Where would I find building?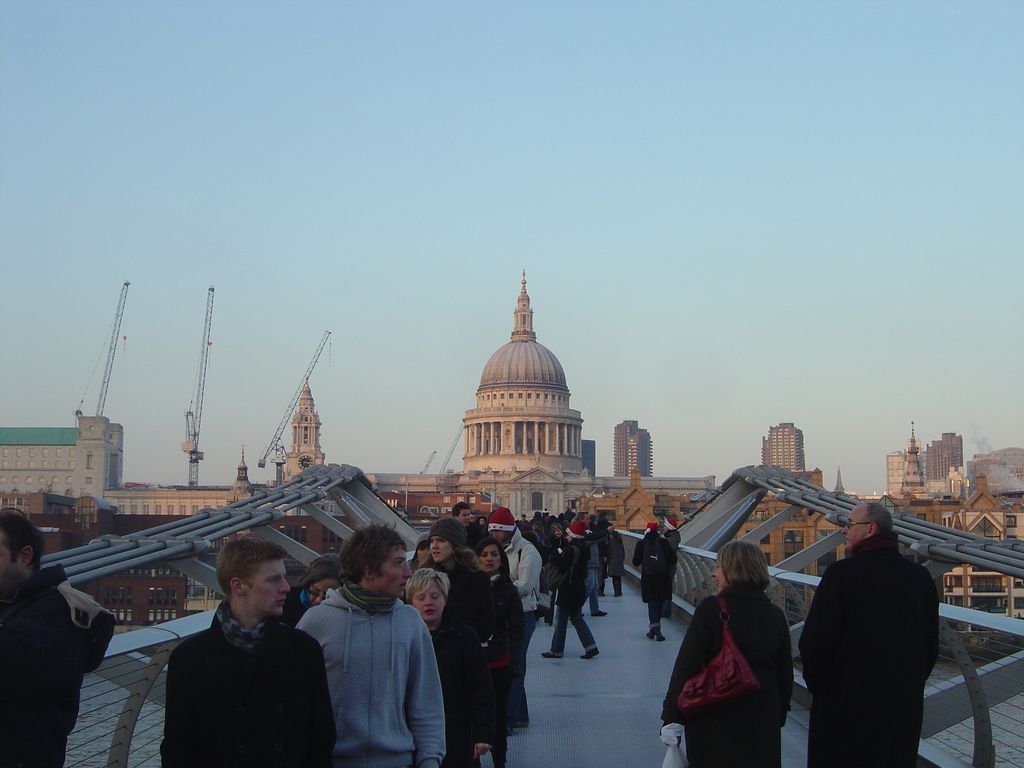
At <box>929,424,971,508</box>.
